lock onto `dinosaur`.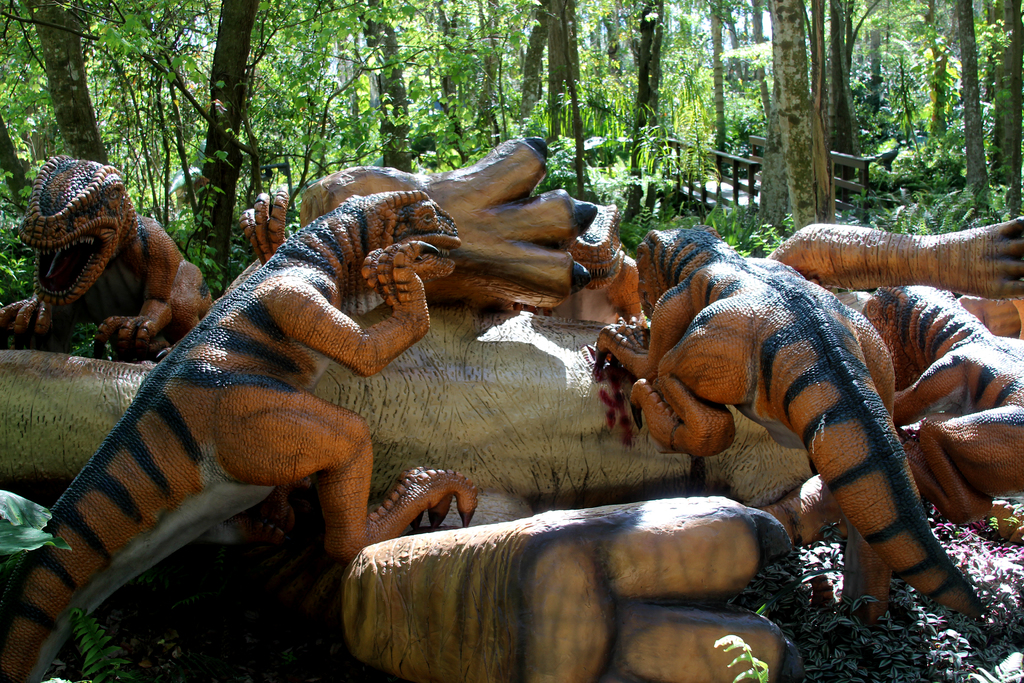
Locked: (left=0, top=156, right=234, bottom=355).
